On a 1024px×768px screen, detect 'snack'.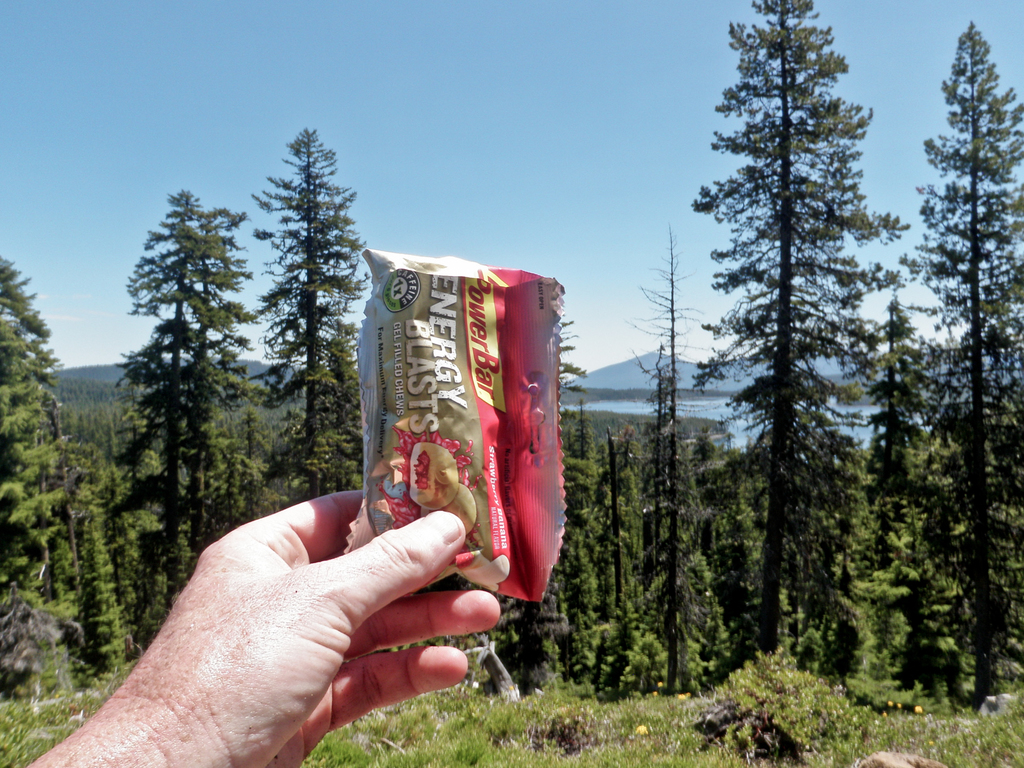
bbox=(323, 272, 594, 675).
